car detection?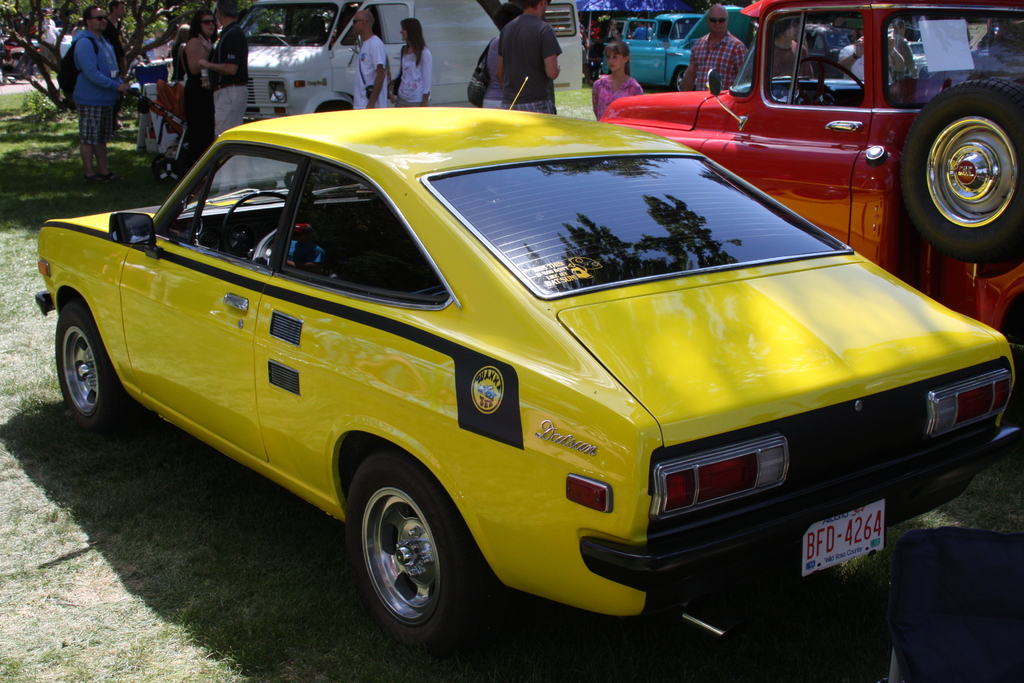
x1=36, y1=114, x2=1023, y2=646
